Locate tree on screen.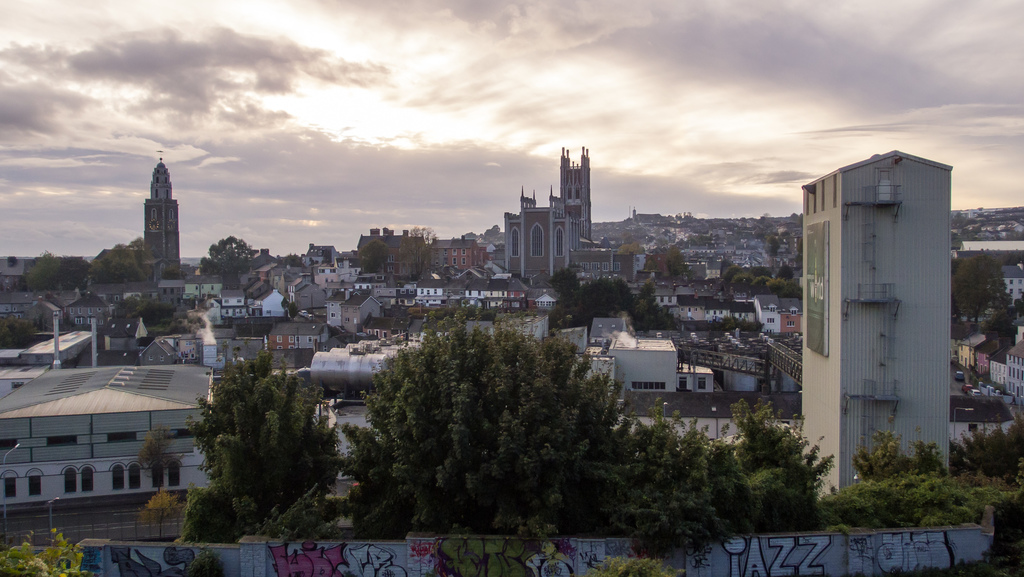
On screen at 26 254 53 290.
